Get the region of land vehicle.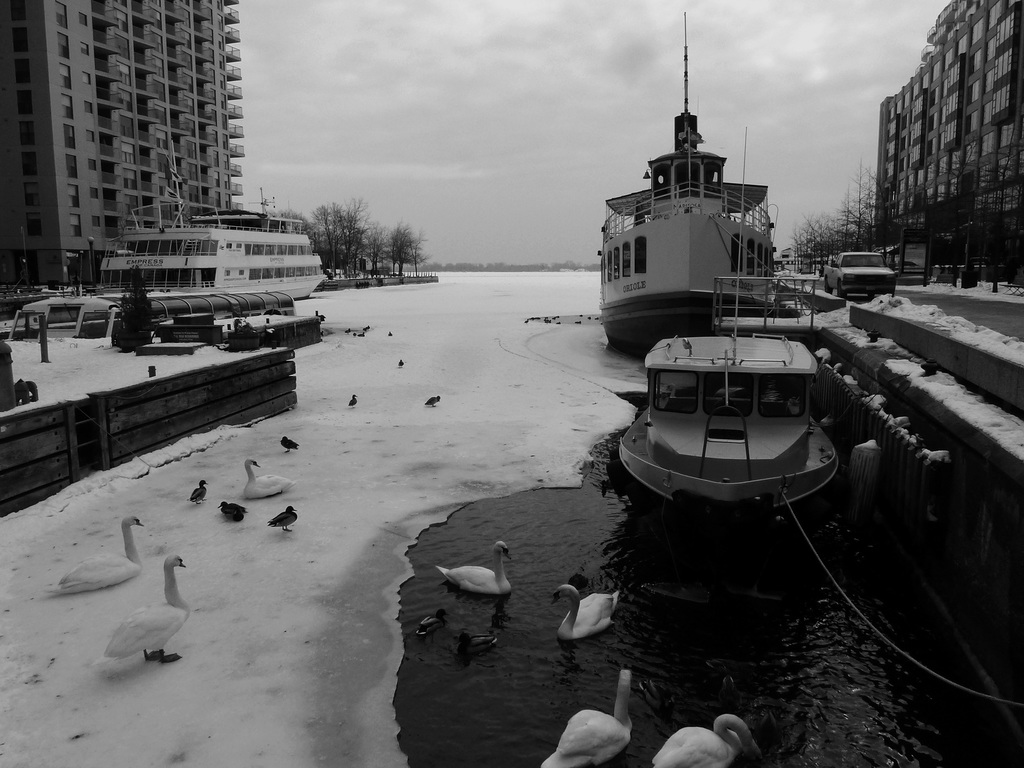
(left=822, top=253, right=895, bottom=298).
